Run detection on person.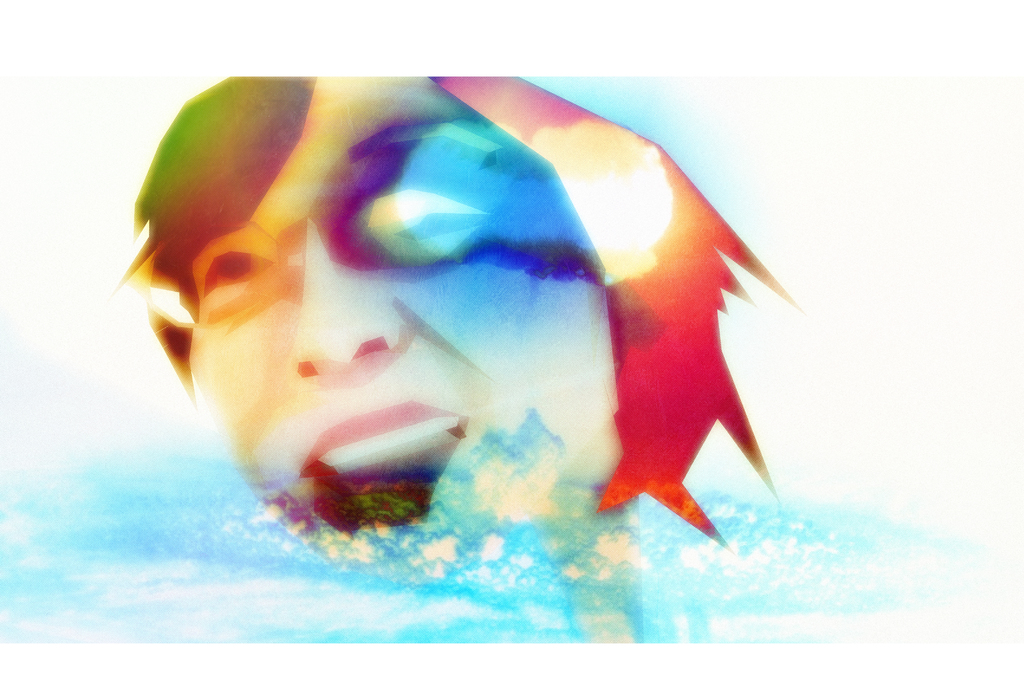
Result: crop(107, 64, 819, 592).
